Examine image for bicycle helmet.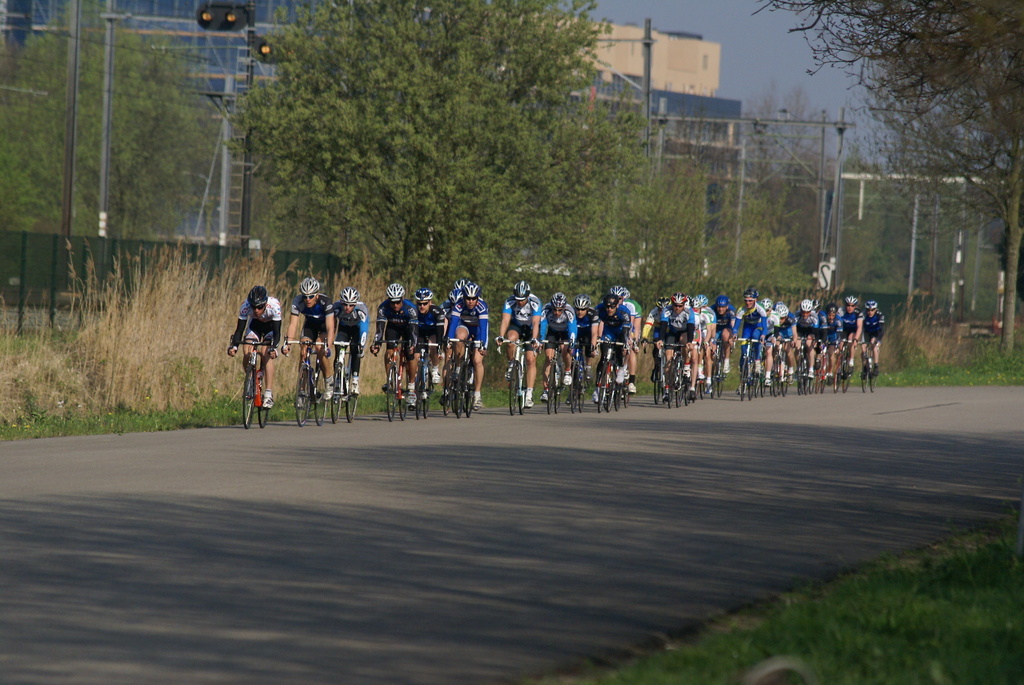
Examination result: locate(552, 294, 565, 308).
